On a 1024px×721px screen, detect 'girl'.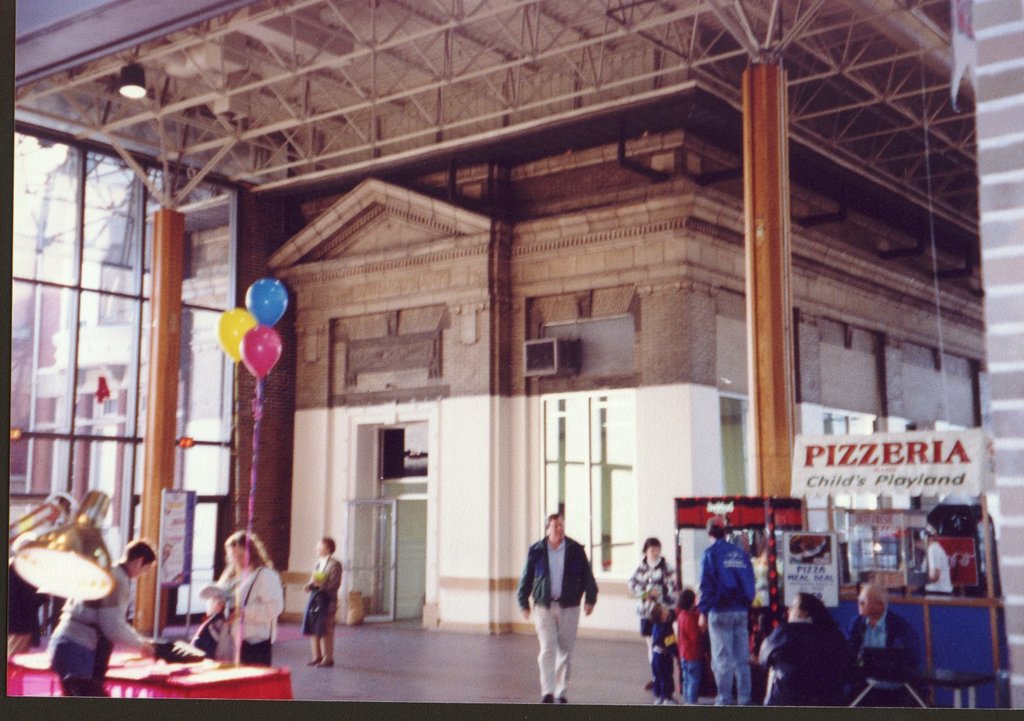
bbox=[632, 539, 678, 663].
